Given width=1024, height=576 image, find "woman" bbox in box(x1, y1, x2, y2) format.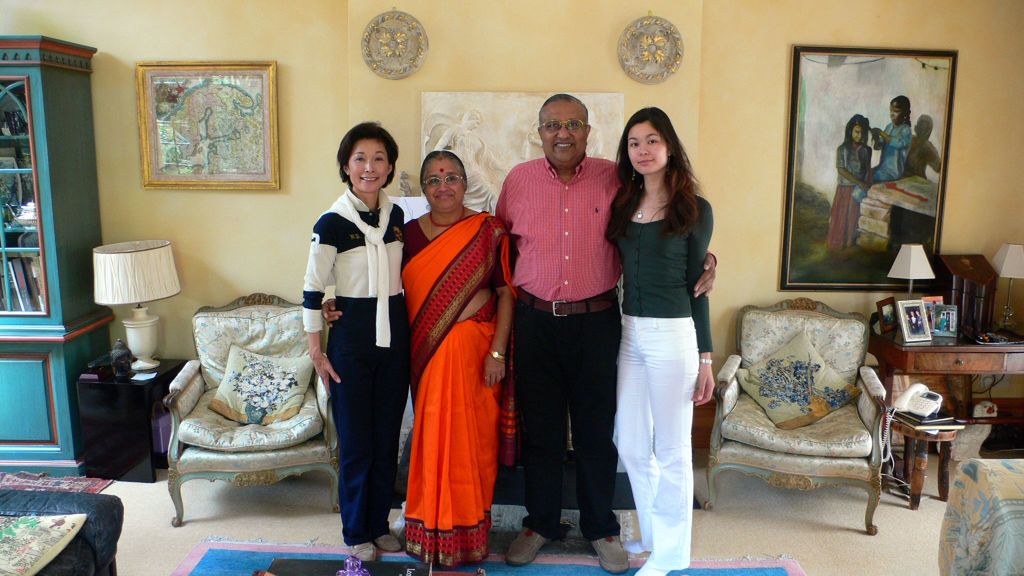
box(299, 121, 405, 566).
